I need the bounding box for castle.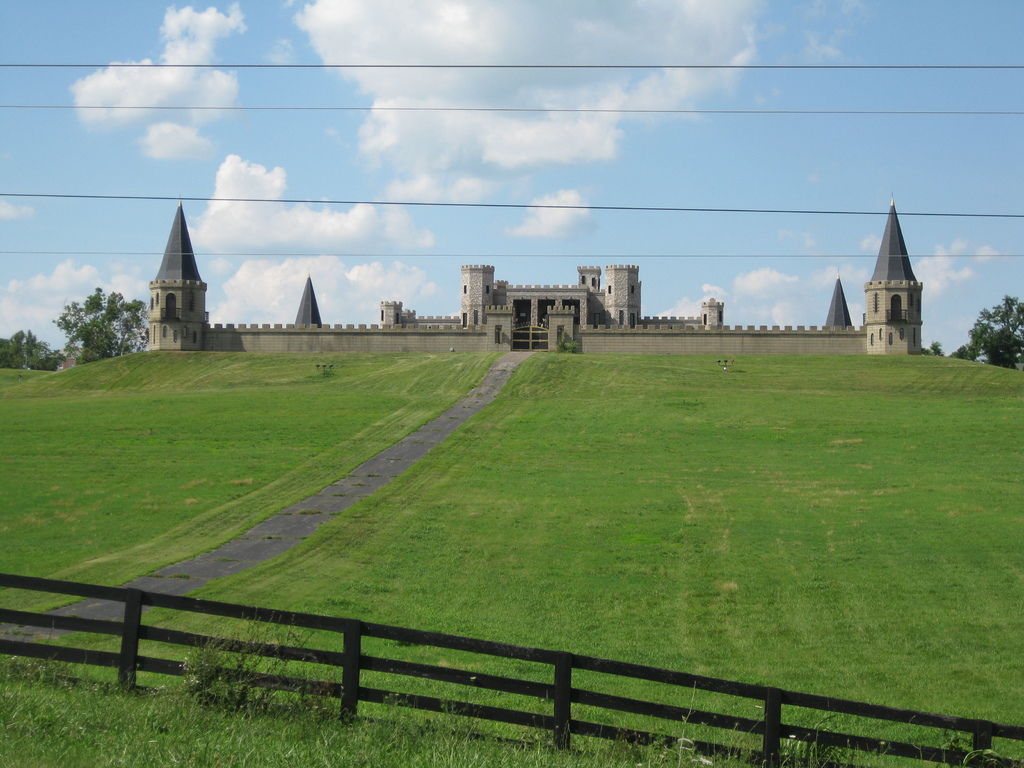
Here it is: locate(117, 205, 753, 362).
